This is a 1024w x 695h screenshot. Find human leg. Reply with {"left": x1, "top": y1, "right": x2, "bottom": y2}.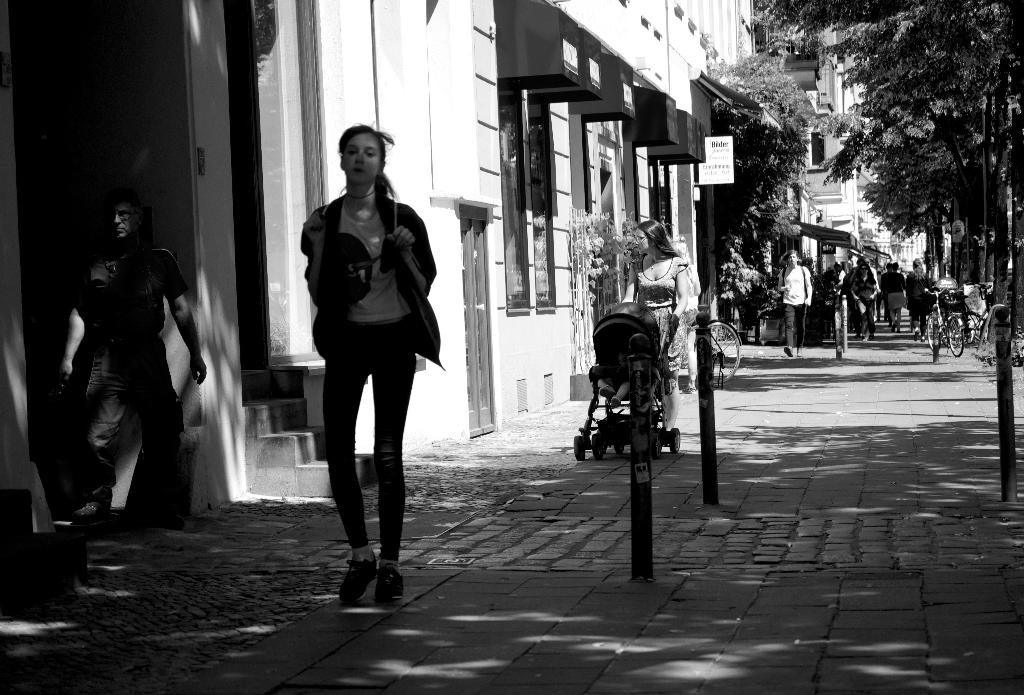
{"left": 783, "top": 300, "right": 791, "bottom": 352}.
